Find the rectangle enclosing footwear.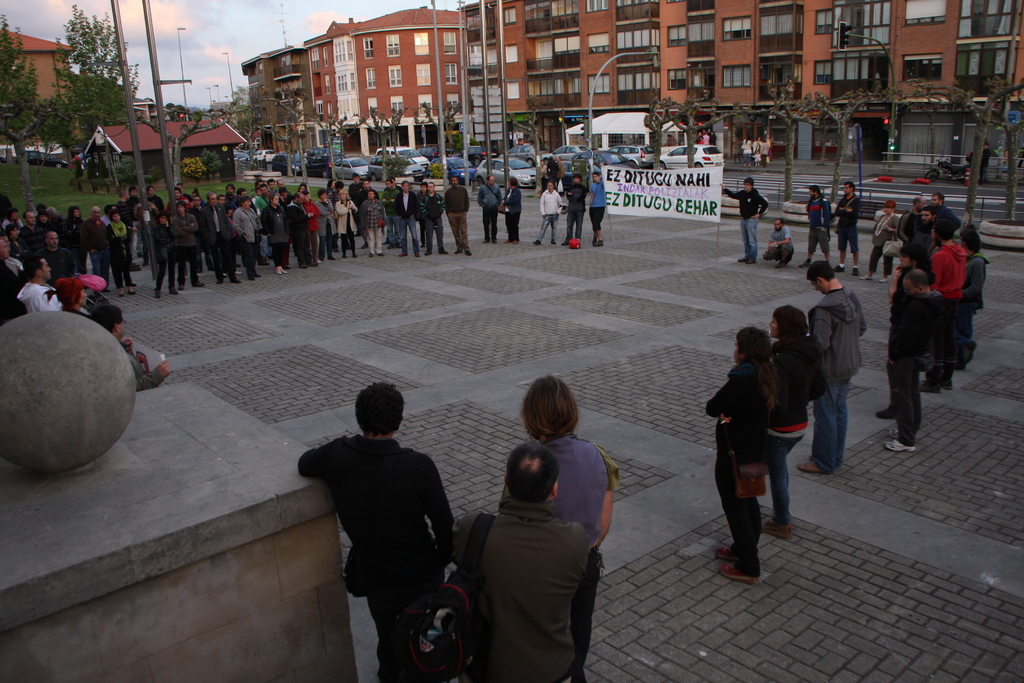
[left=452, top=250, right=458, bottom=254].
